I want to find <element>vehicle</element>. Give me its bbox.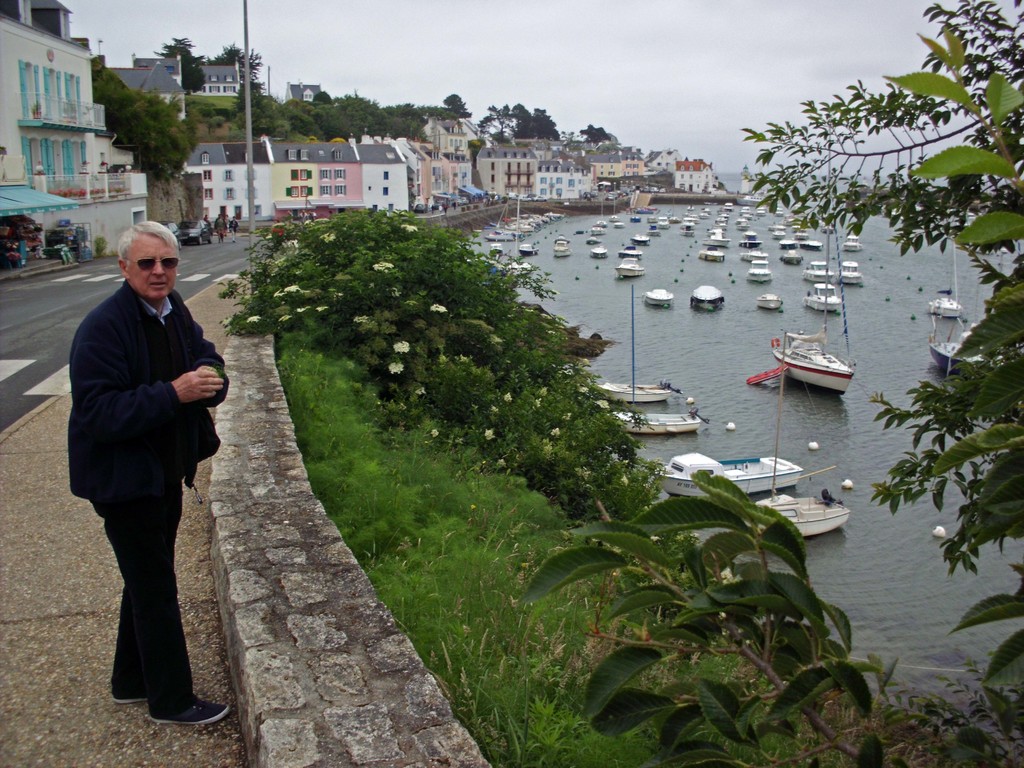
[x1=756, y1=290, x2=781, y2=308].
